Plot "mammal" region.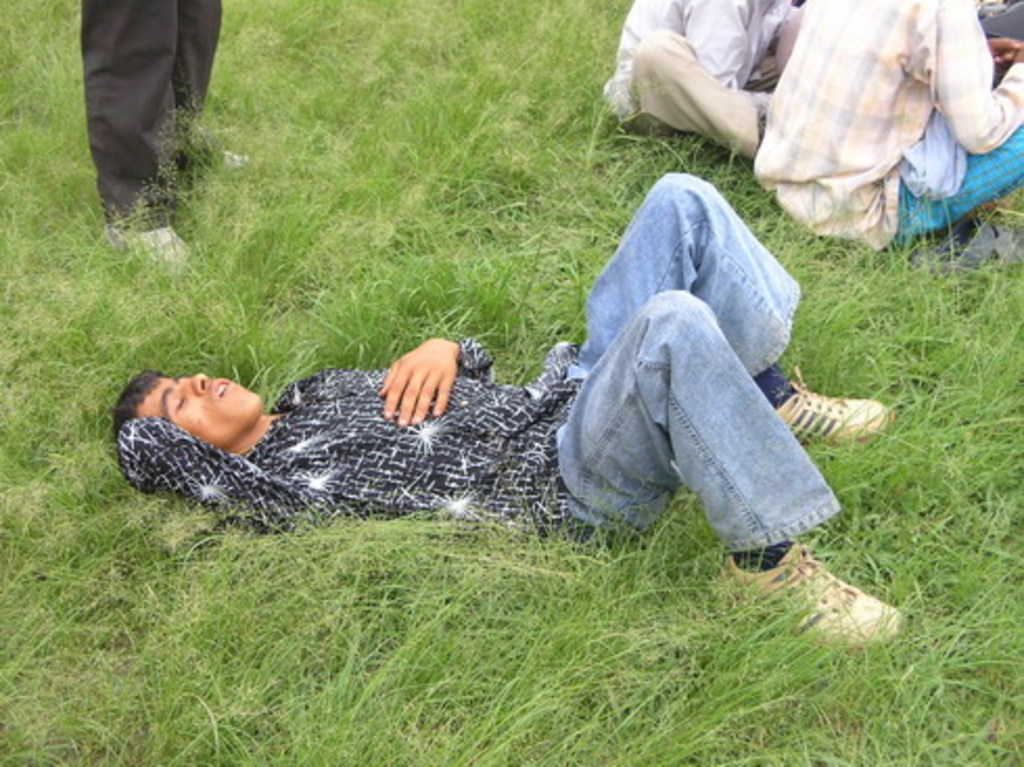
Plotted at detection(598, 0, 813, 161).
